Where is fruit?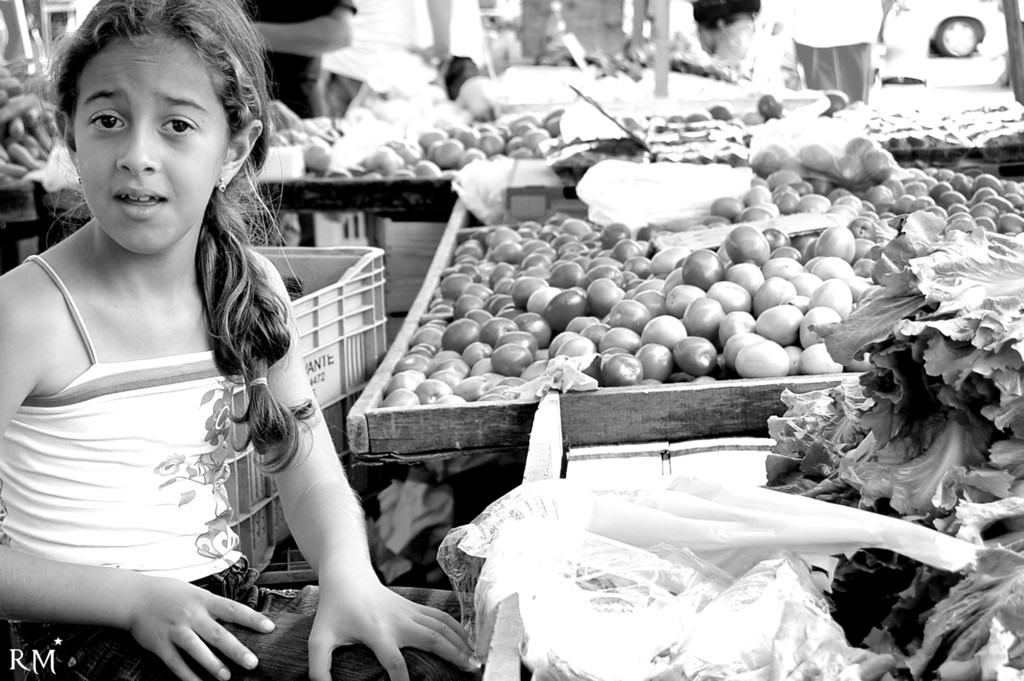
x1=735, y1=339, x2=790, y2=379.
